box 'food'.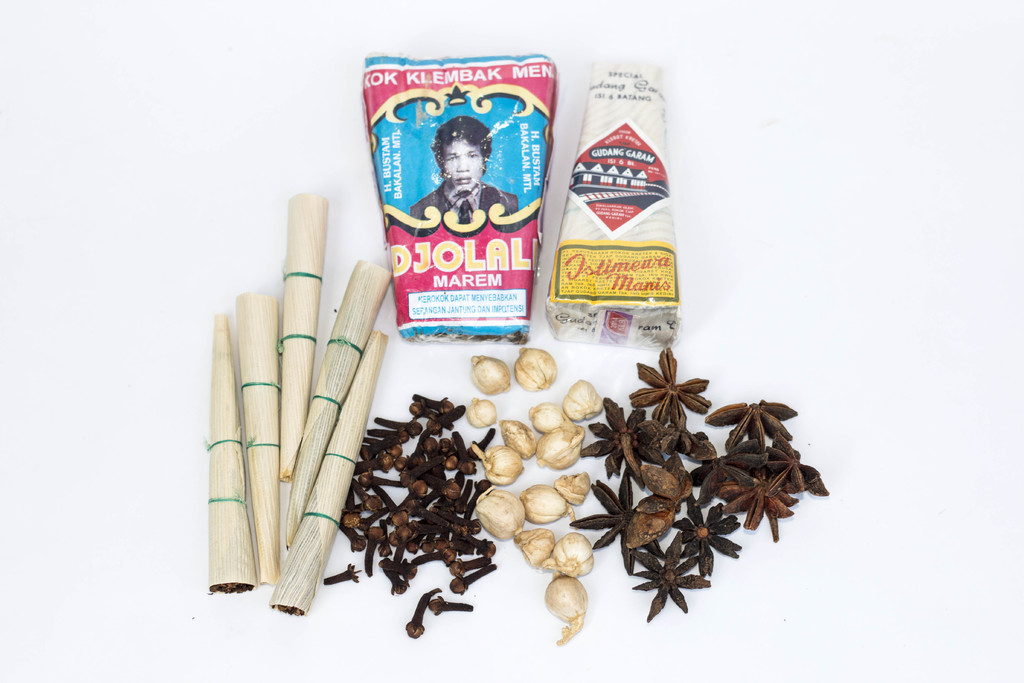
[left=526, top=400, right=566, bottom=432].
